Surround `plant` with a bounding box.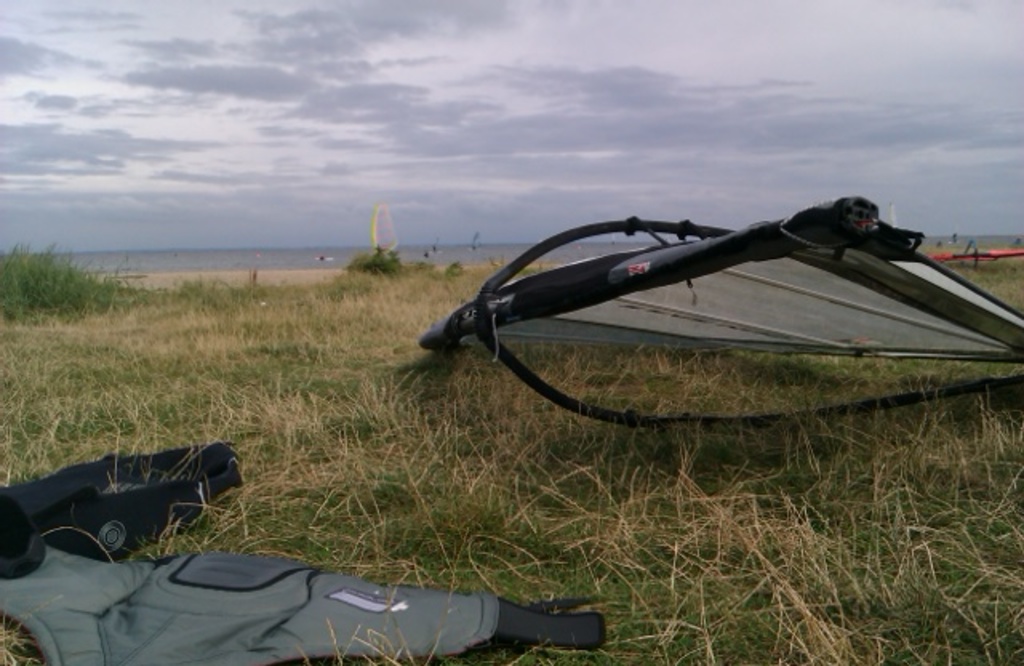
rect(342, 242, 403, 279).
